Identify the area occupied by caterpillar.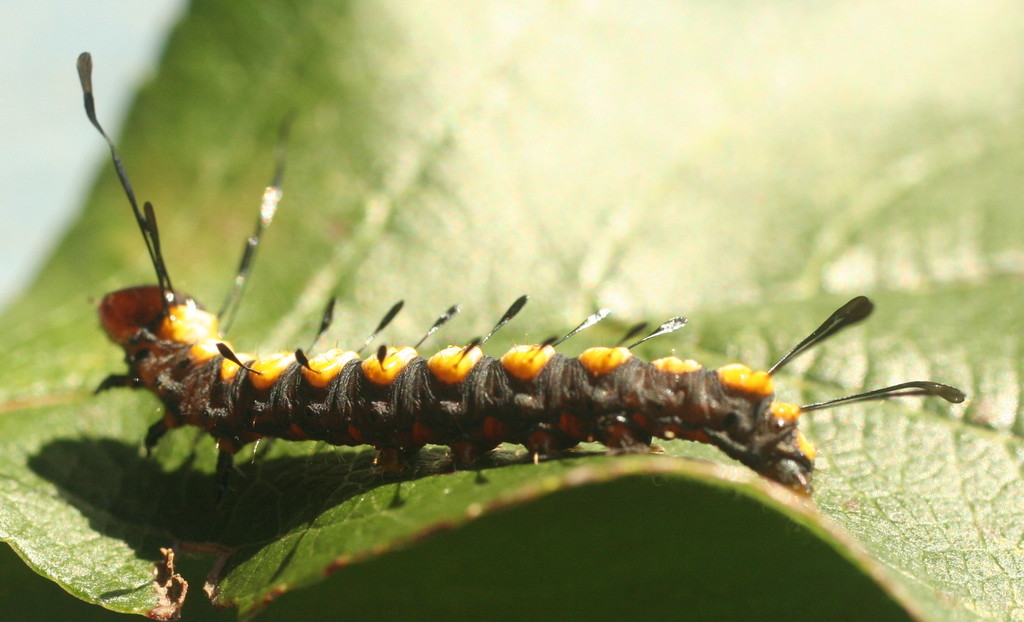
Area: pyautogui.locateOnScreen(72, 49, 964, 493).
